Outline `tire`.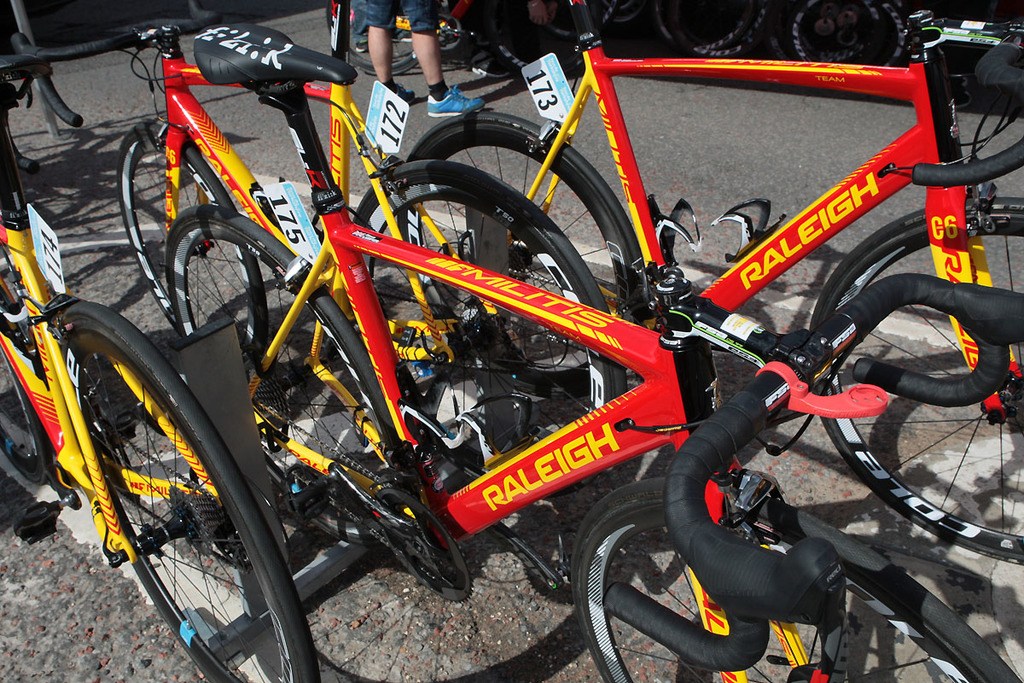
Outline: Rect(165, 202, 419, 544).
